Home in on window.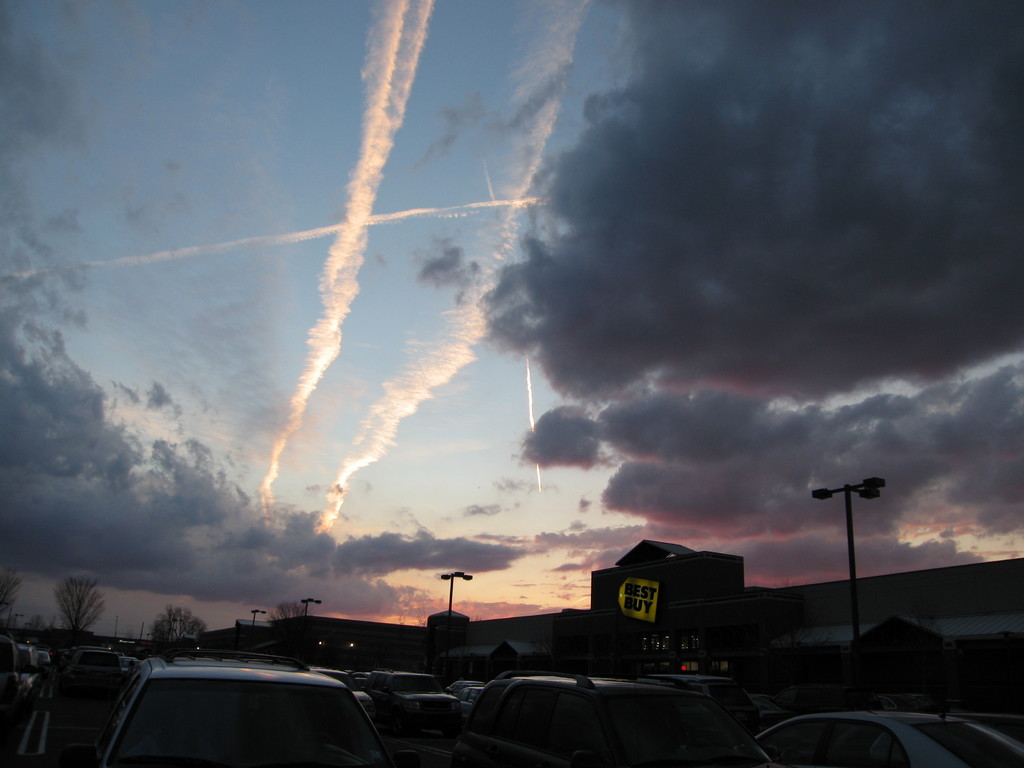
Homed in at (left=744, top=710, right=908, bottom=767).
